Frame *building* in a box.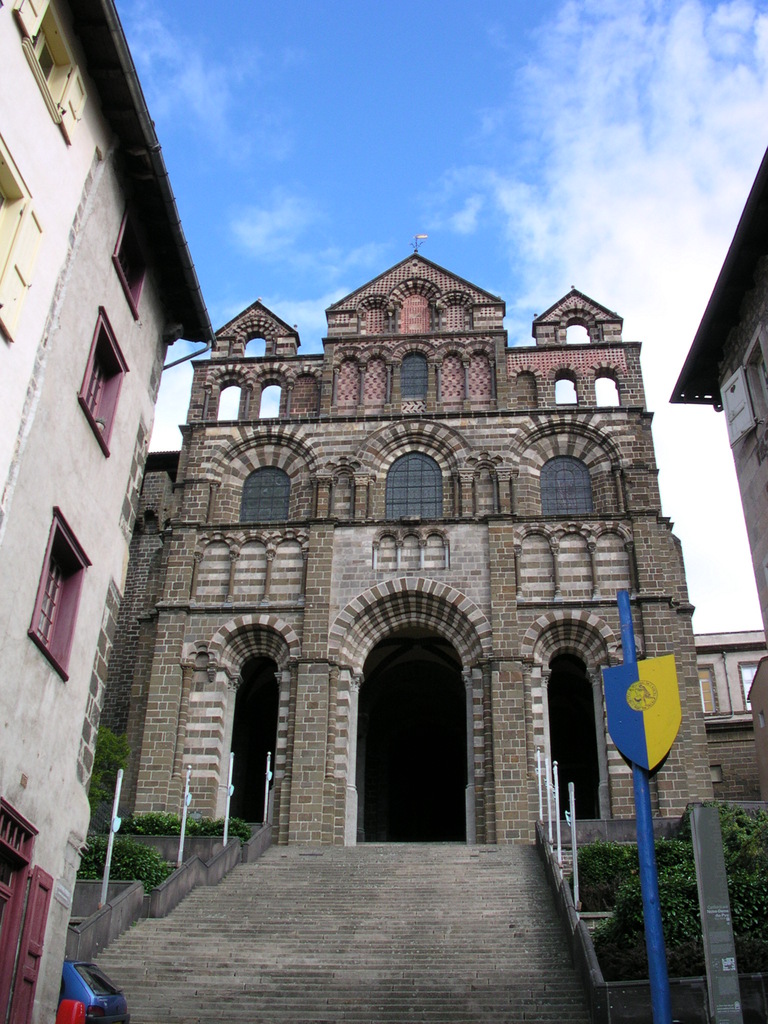
box(666, 143, 767, 648).
